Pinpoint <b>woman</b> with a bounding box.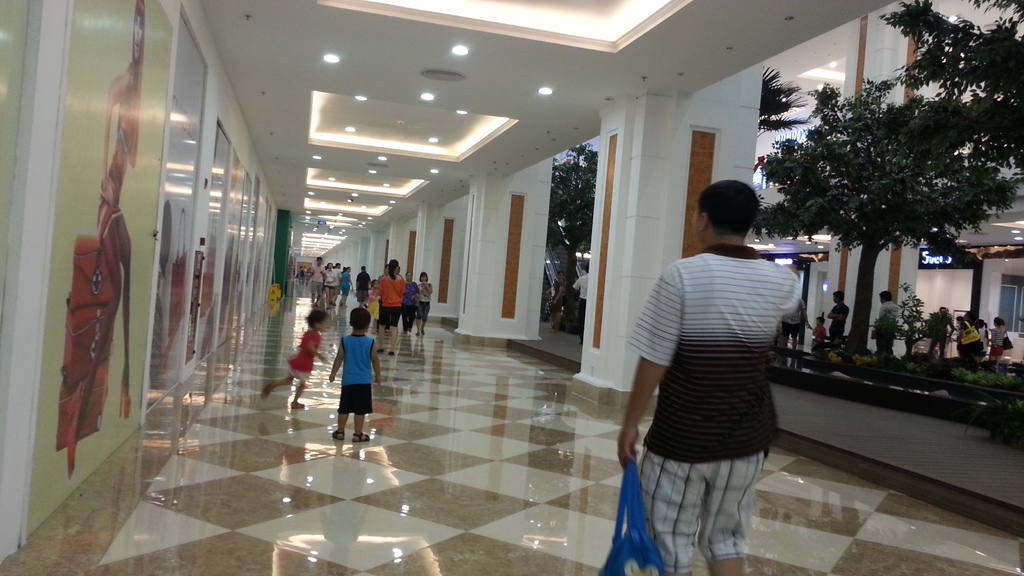
detection(325, 259, 337, 311).
